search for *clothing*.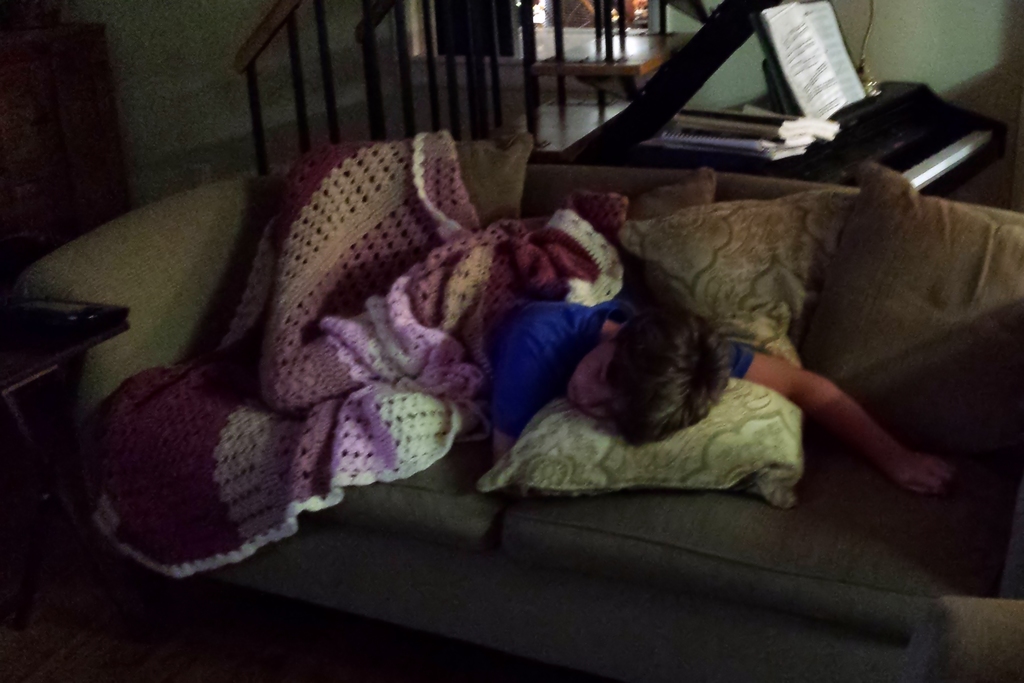
Found at locate(487, 247, 753, 441).
